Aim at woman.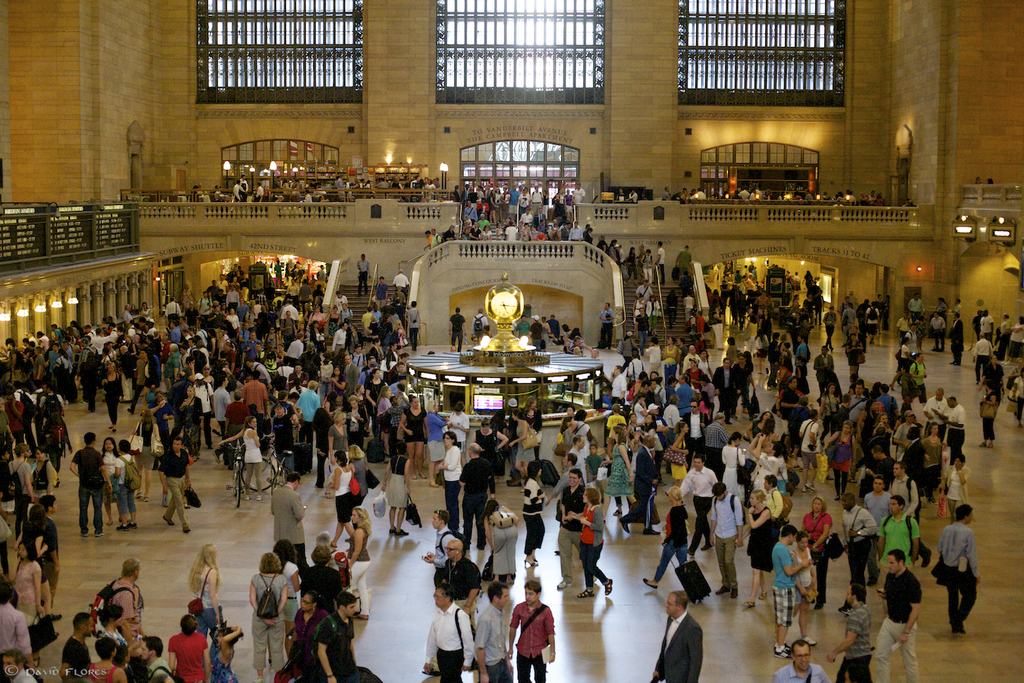
Aimed at crop(975, 382, 997, 449).
